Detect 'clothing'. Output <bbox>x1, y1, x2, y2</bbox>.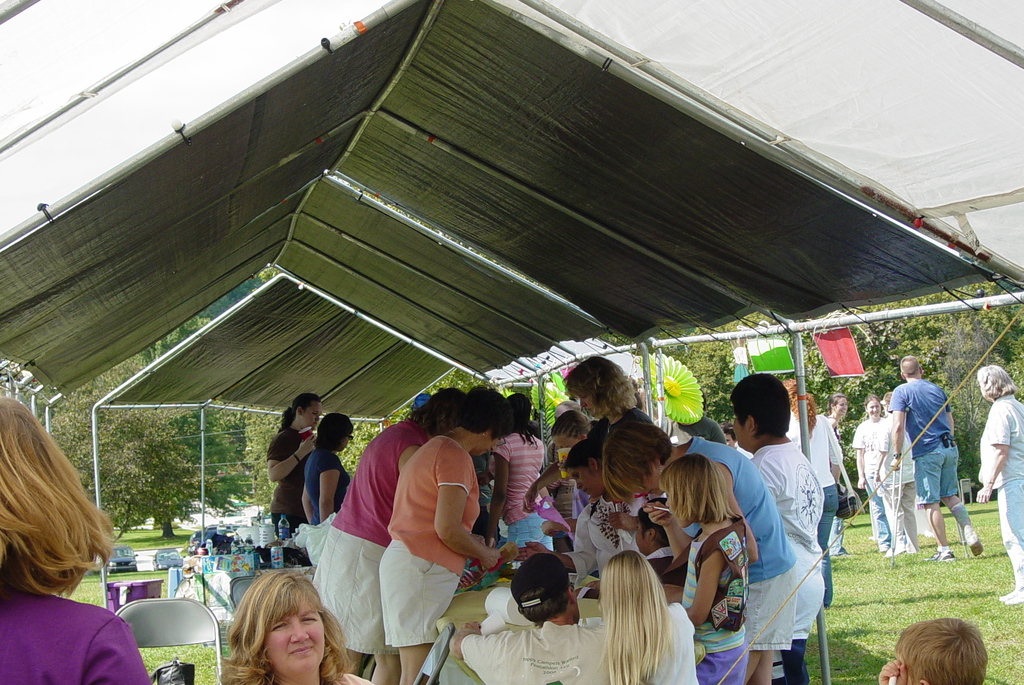
<bbox>317, 417, 423, 663</bbox>.
